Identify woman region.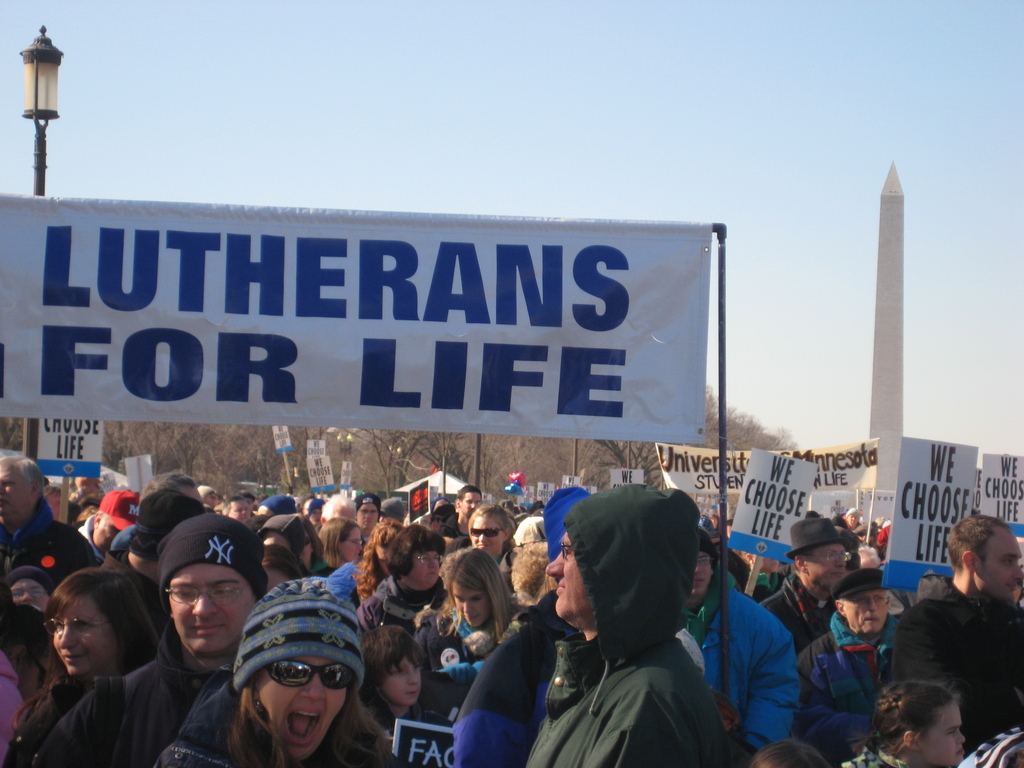
Region: (299, 520, 321, 572).
